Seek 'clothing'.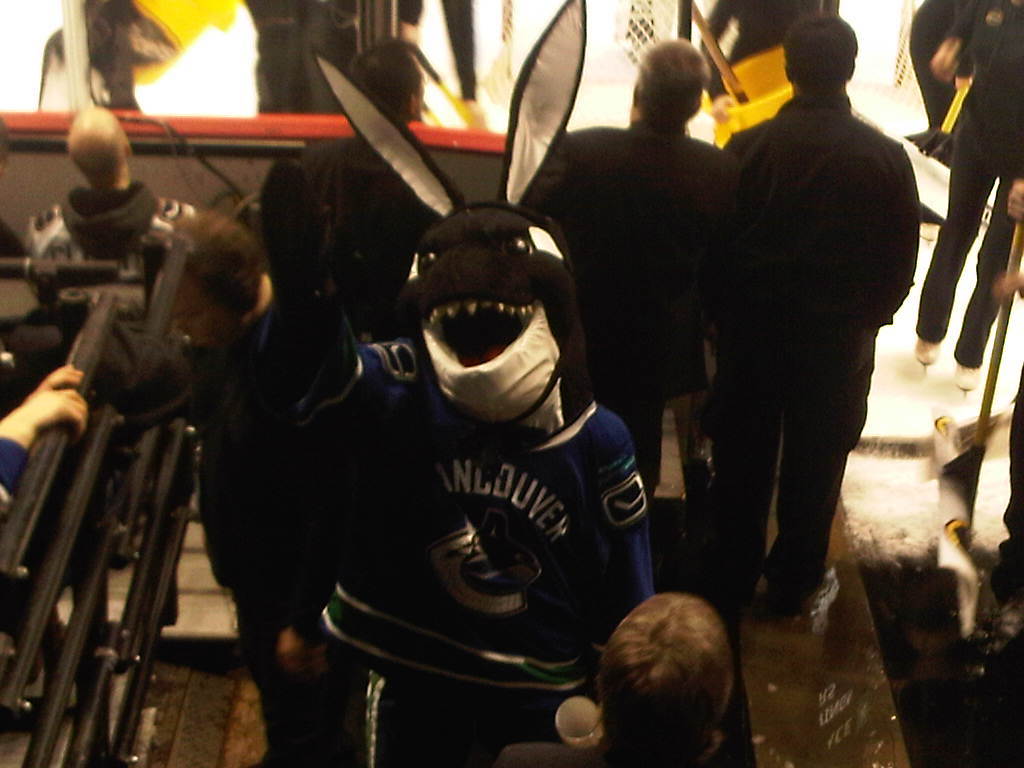
left=0, top=435, right=19, bottom=537.
